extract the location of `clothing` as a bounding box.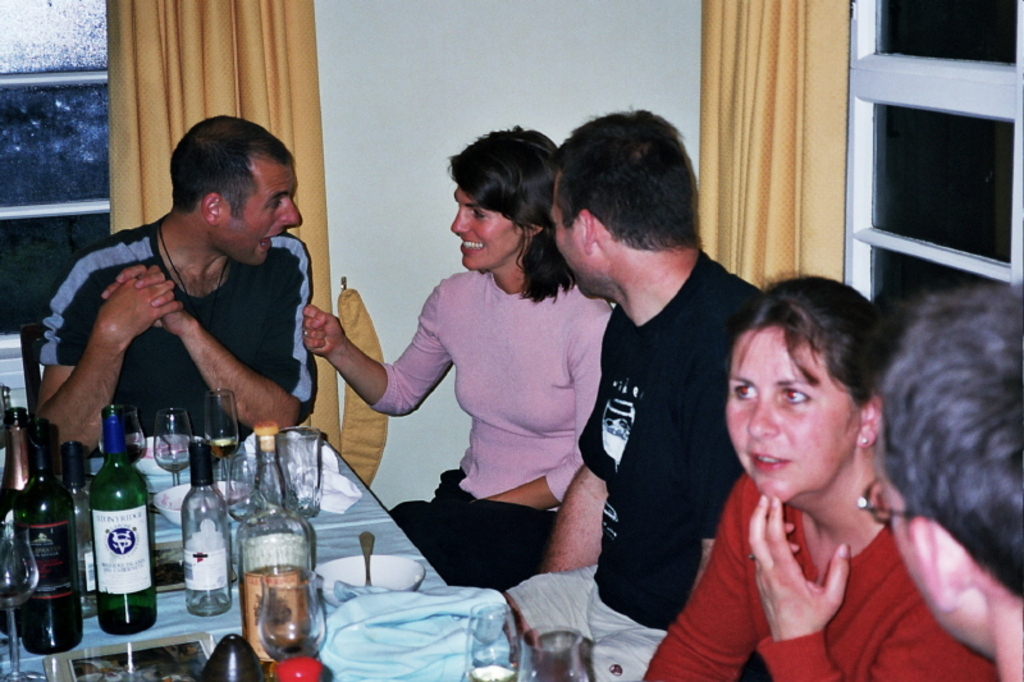
(364, 223, 620, 585).
